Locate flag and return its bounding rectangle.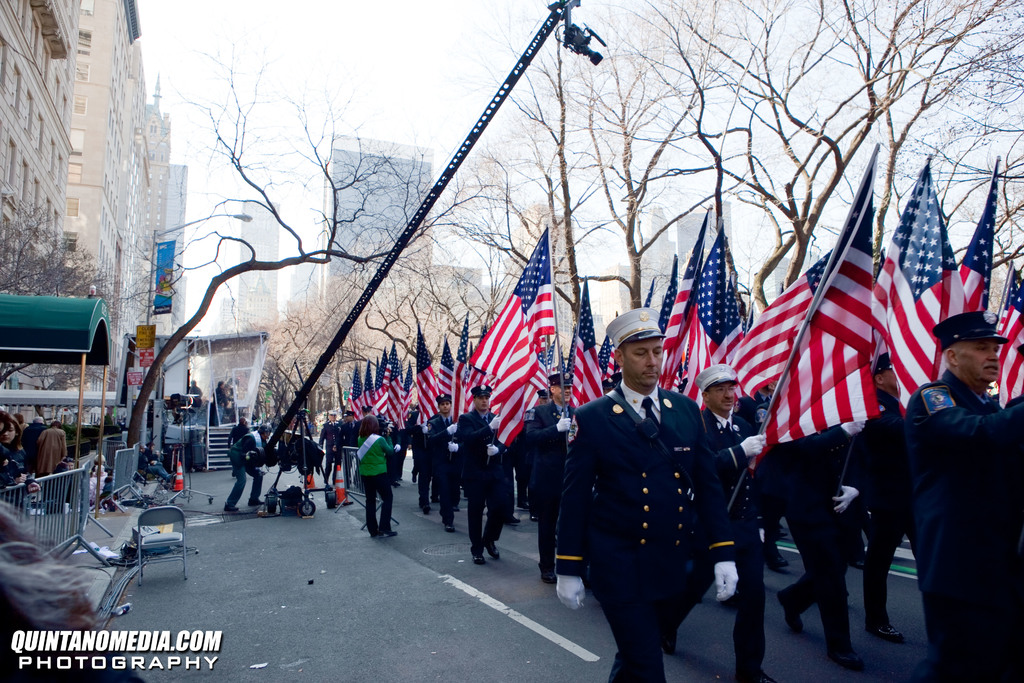
box=[605, 315, 621, 384].
